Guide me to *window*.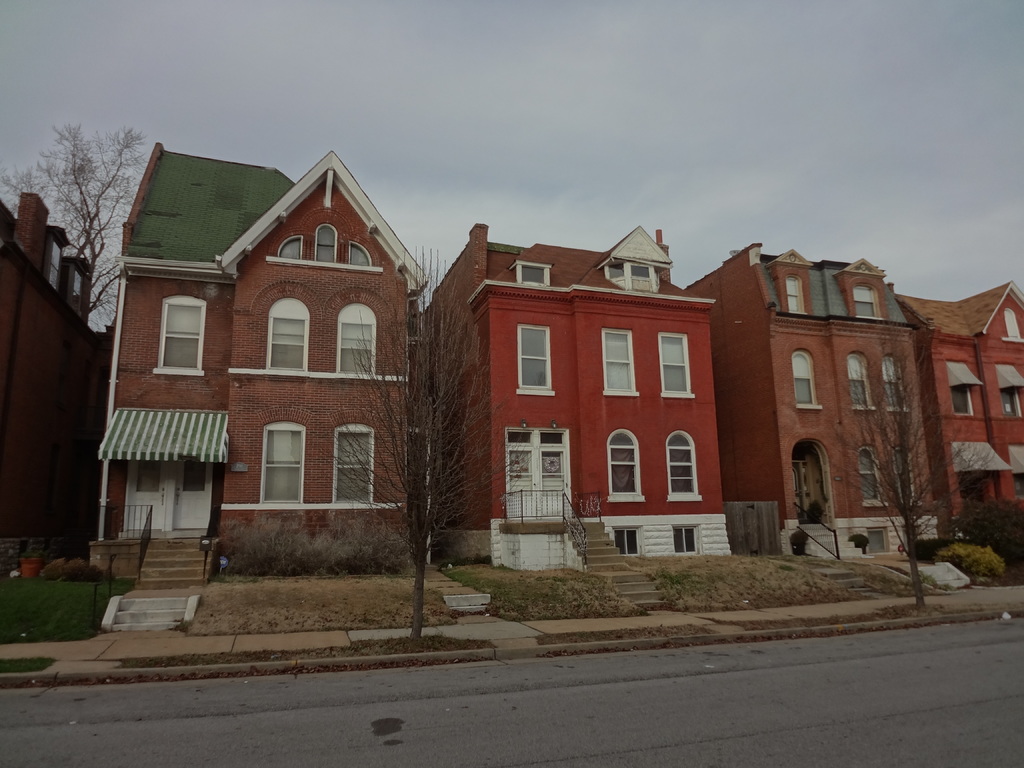
Guidance: locate(599, 331, 634, 396).
